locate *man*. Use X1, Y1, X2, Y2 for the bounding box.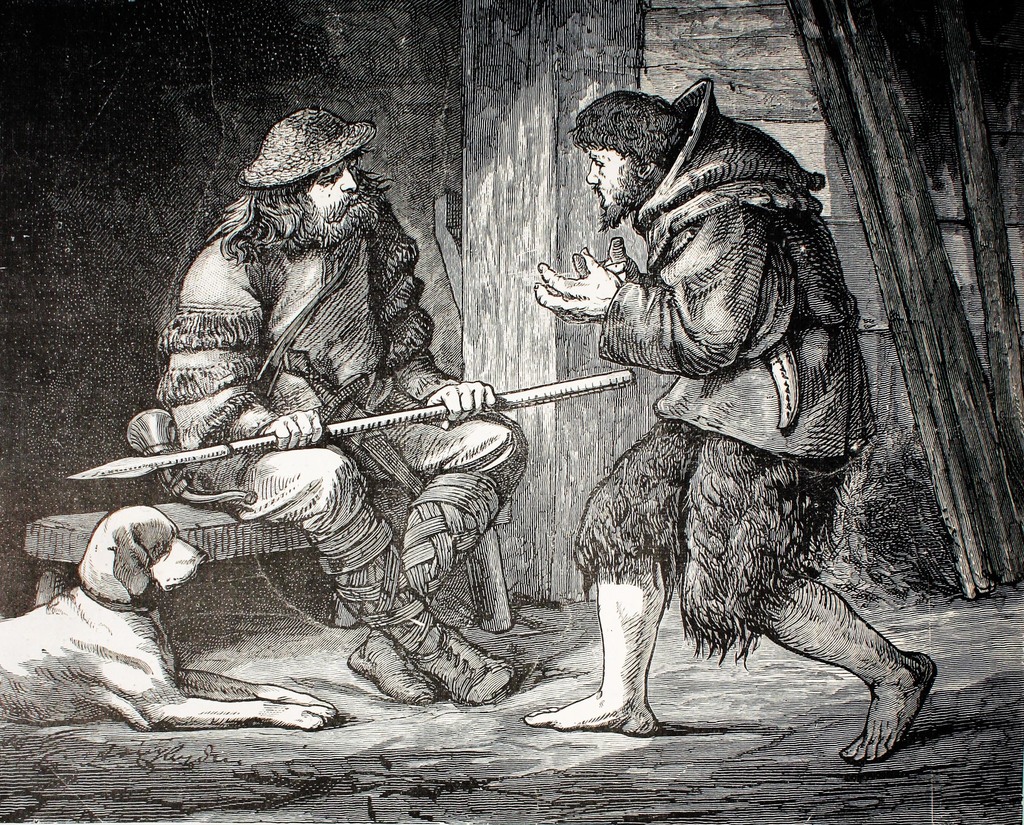
141, 90, 463, 582.
